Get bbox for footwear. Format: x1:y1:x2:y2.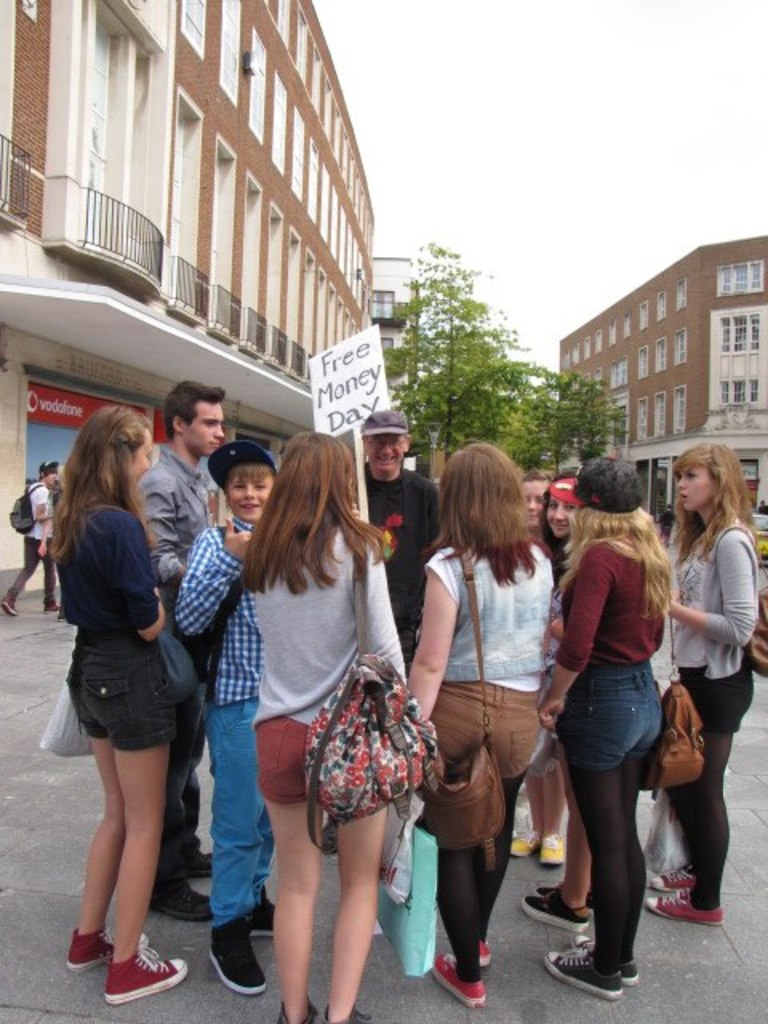
67:925:120:974.
